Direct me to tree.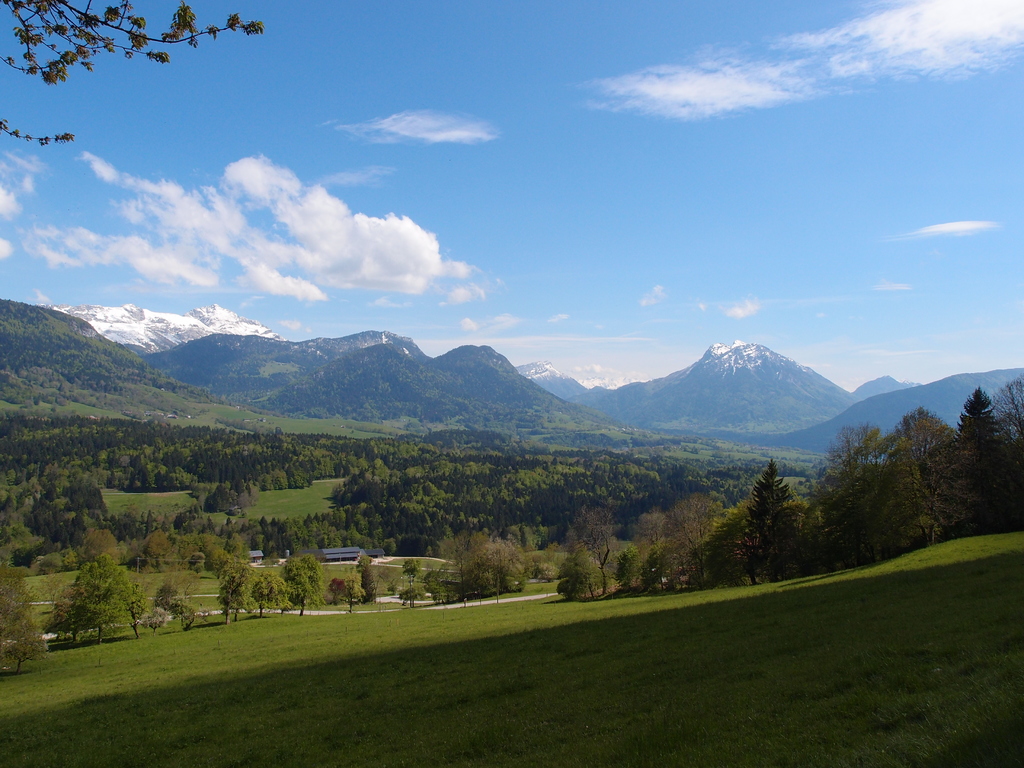
Direction: <box>407,563,429,610</box>.
